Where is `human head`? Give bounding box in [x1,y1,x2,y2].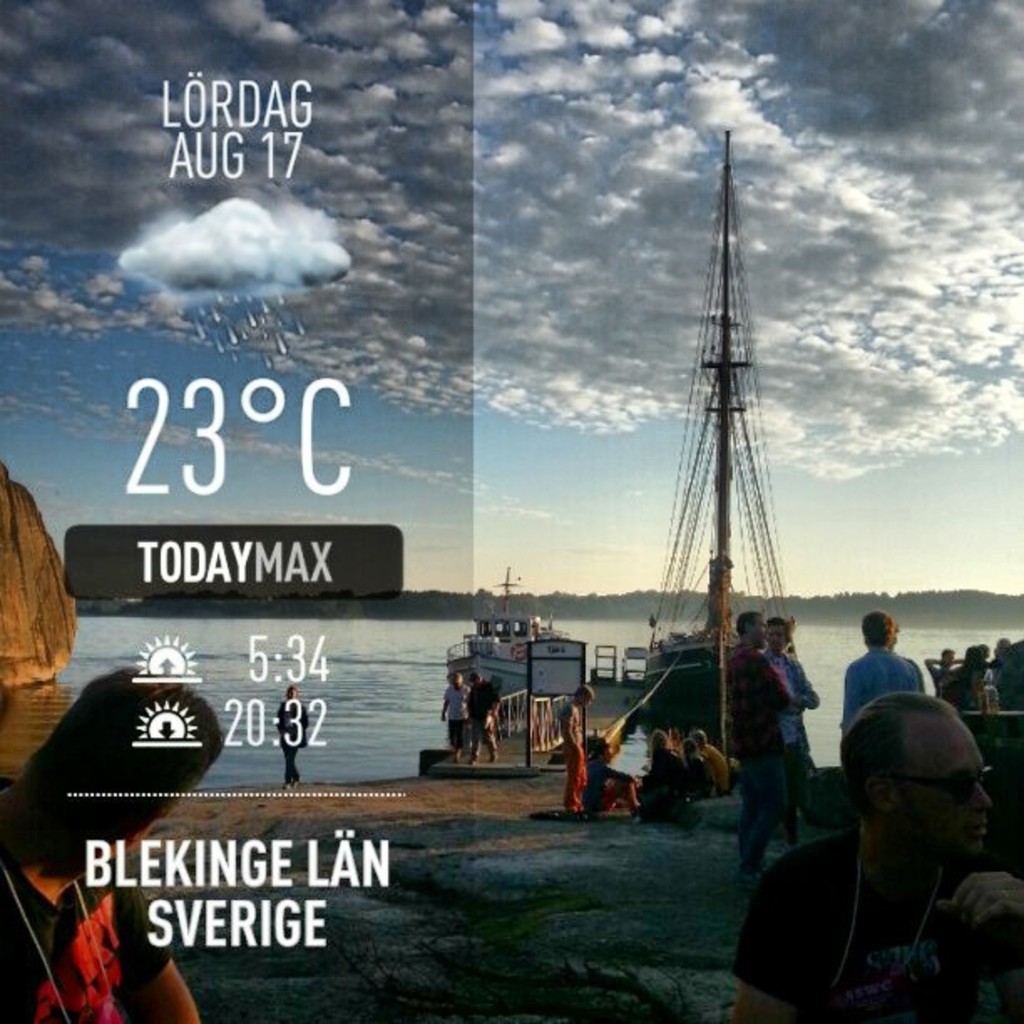
[681,736,694,758].
